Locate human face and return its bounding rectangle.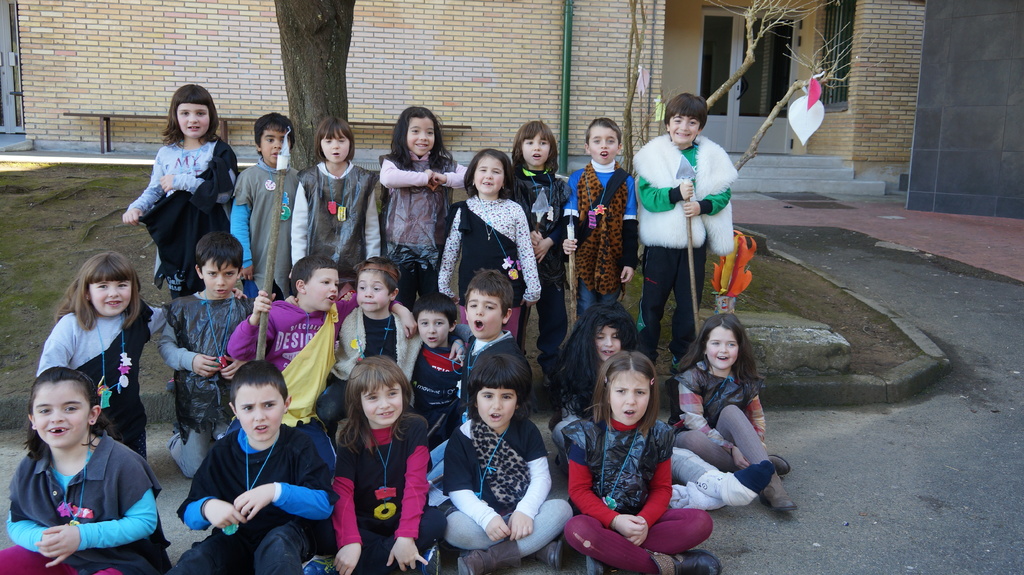
bbox=(704, 324, 740, 372).
